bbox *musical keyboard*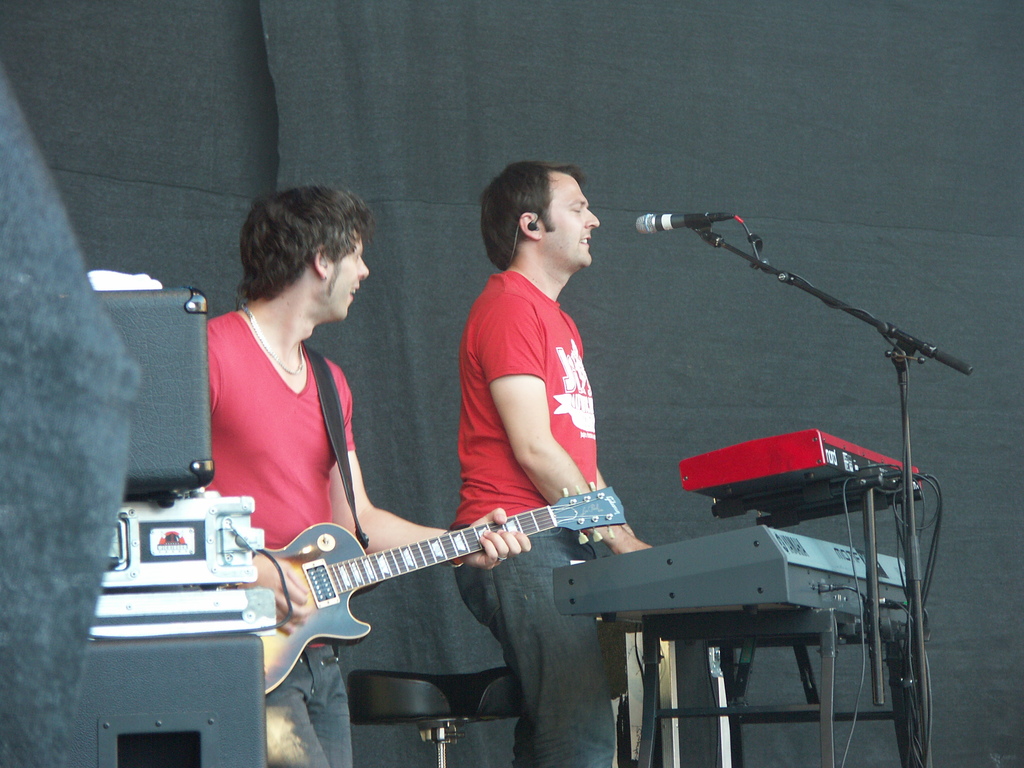
548,522,916,616
